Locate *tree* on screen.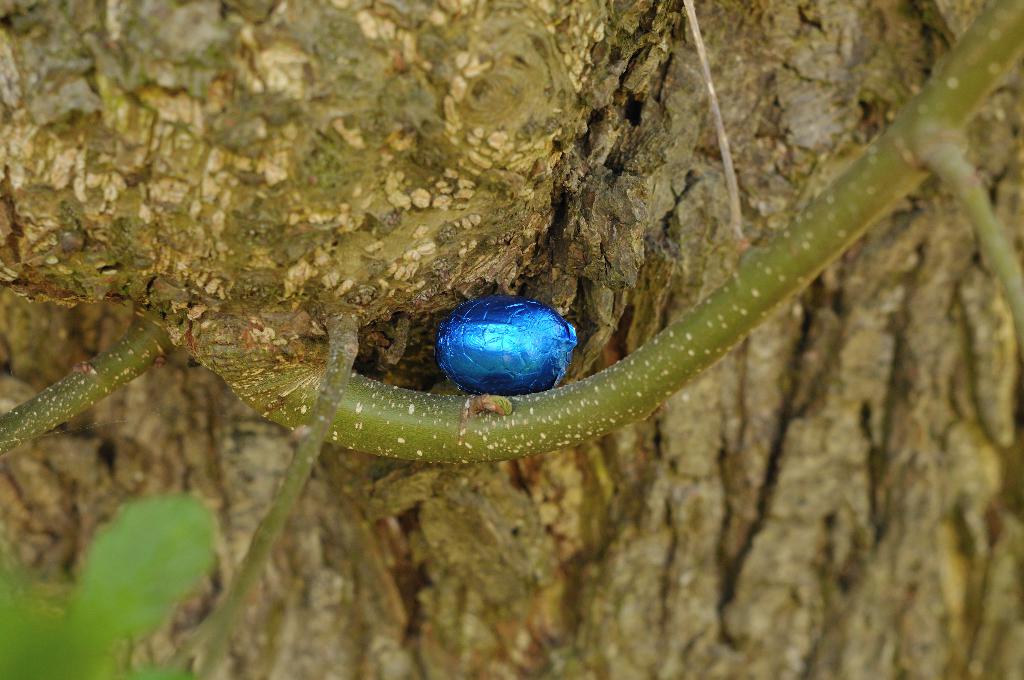
On screen at x1=0, y1=0, x2=1023, y2=679.
